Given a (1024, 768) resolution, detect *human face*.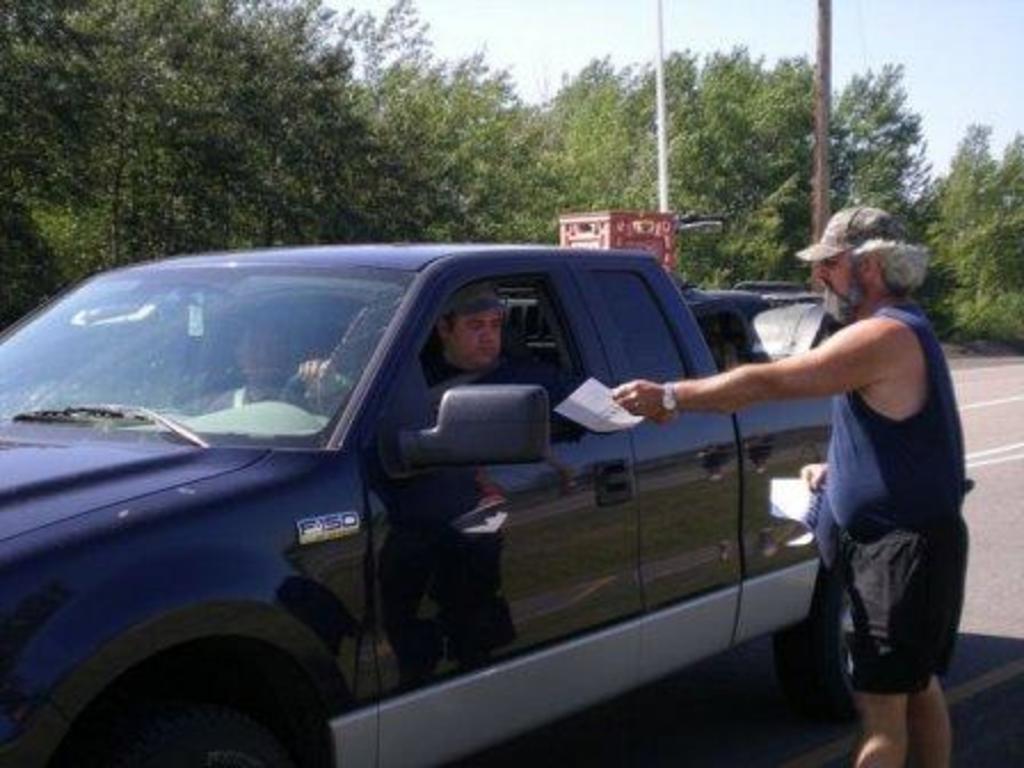
x1=814, y1=251, x2=859, y2=306.
